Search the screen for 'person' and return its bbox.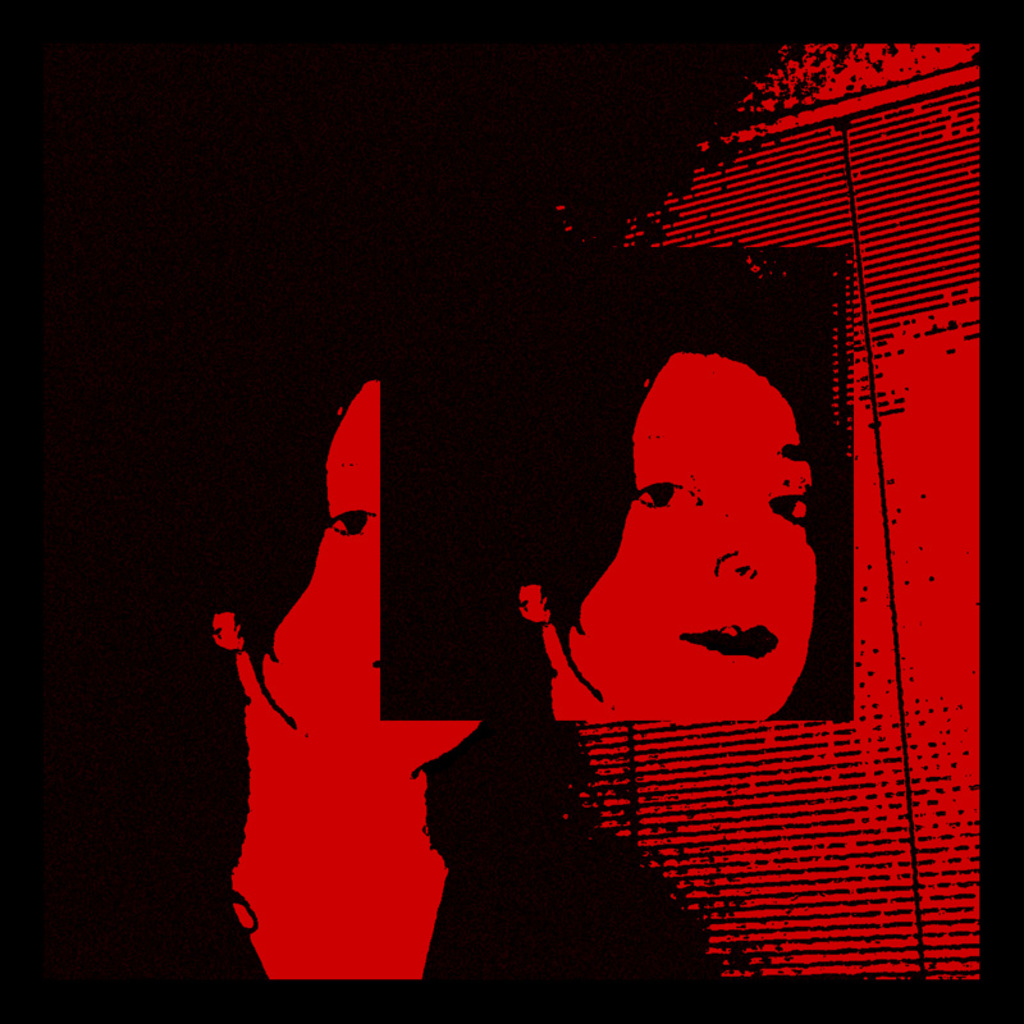
Found: 513:339:882:805.
